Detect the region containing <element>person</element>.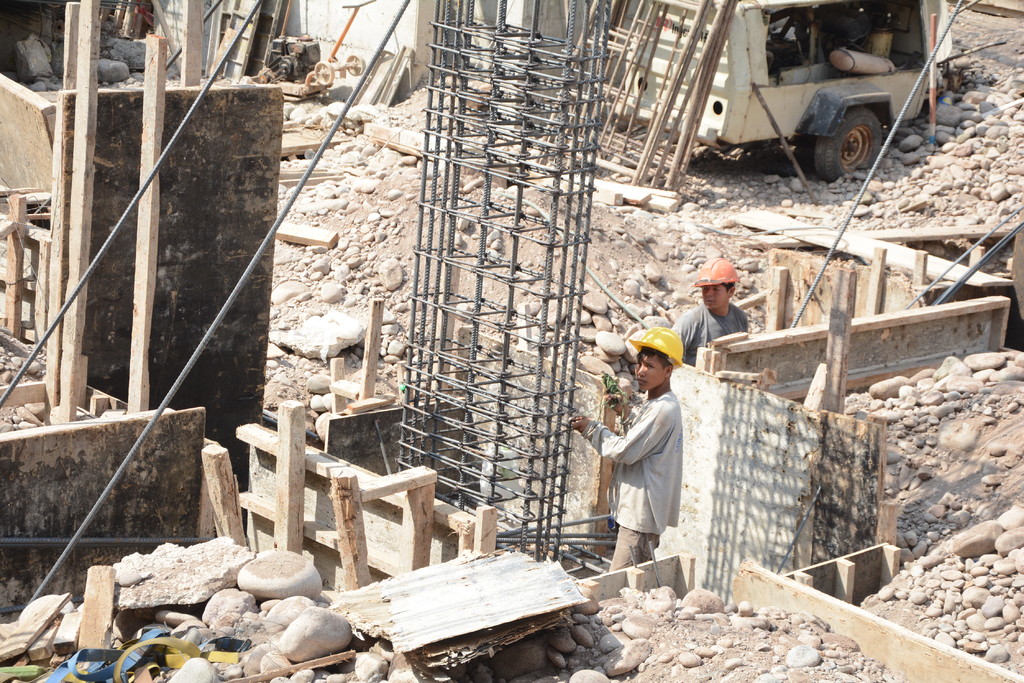
676:256:746:372.
